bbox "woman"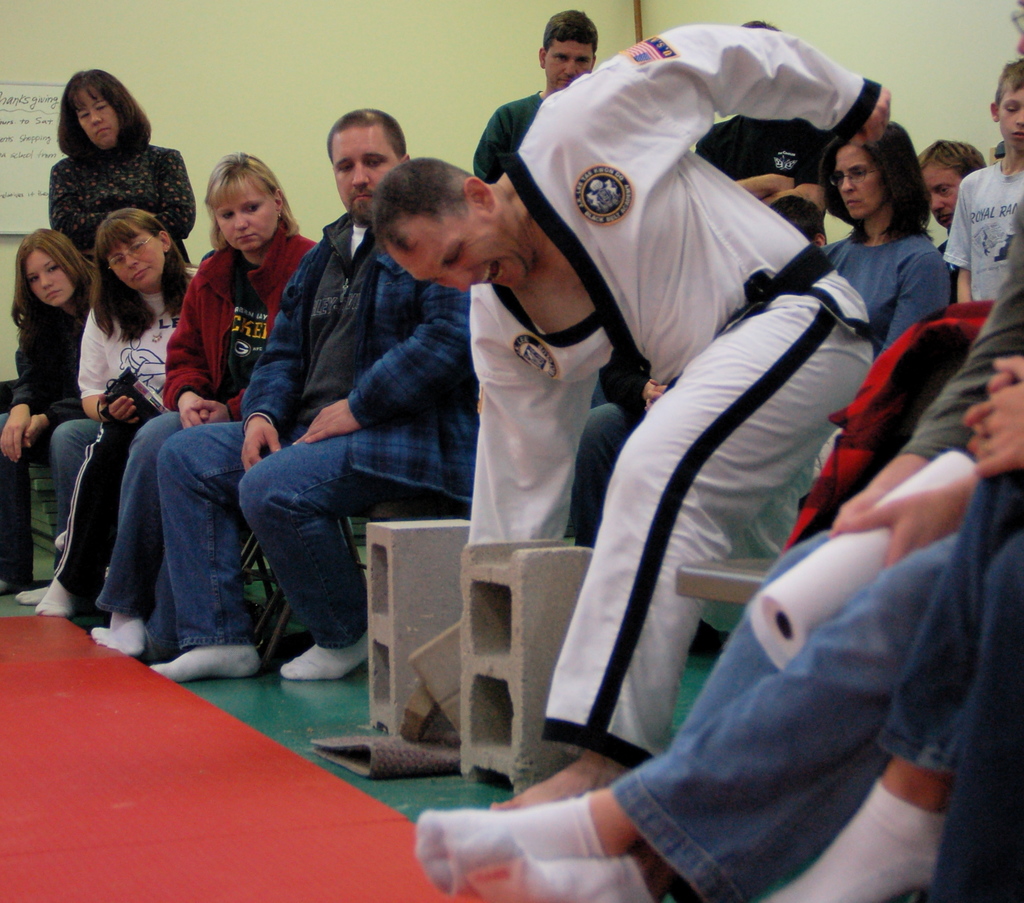
left=811, top=122, right=955, bottom=362
